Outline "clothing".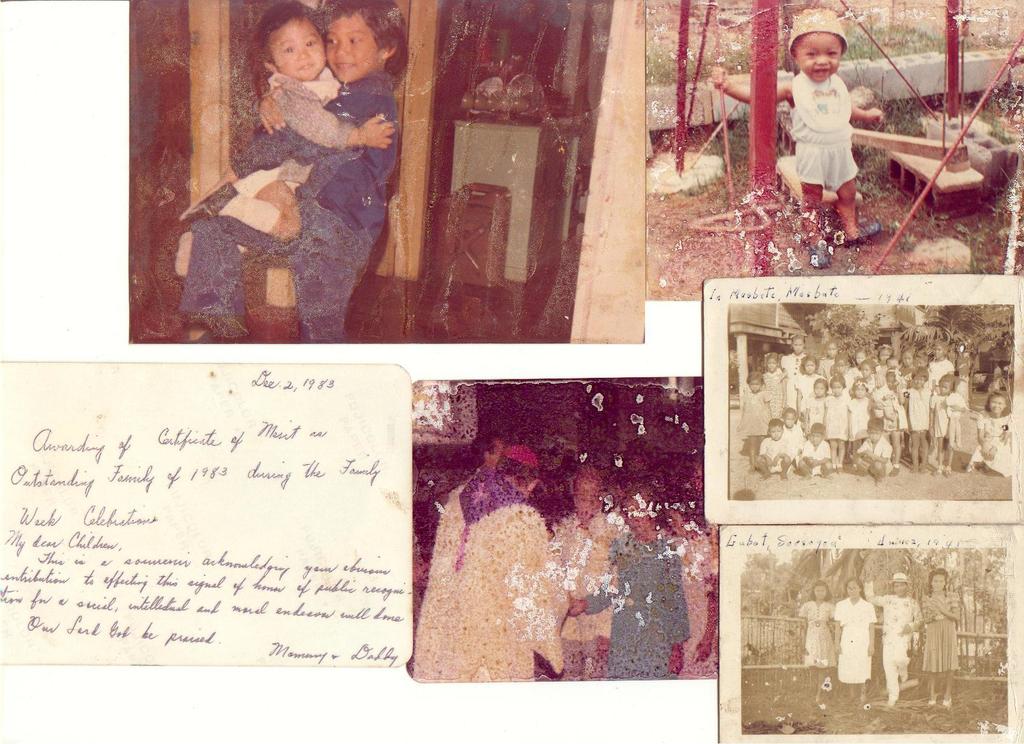
Outline: (902,382,934,433).
